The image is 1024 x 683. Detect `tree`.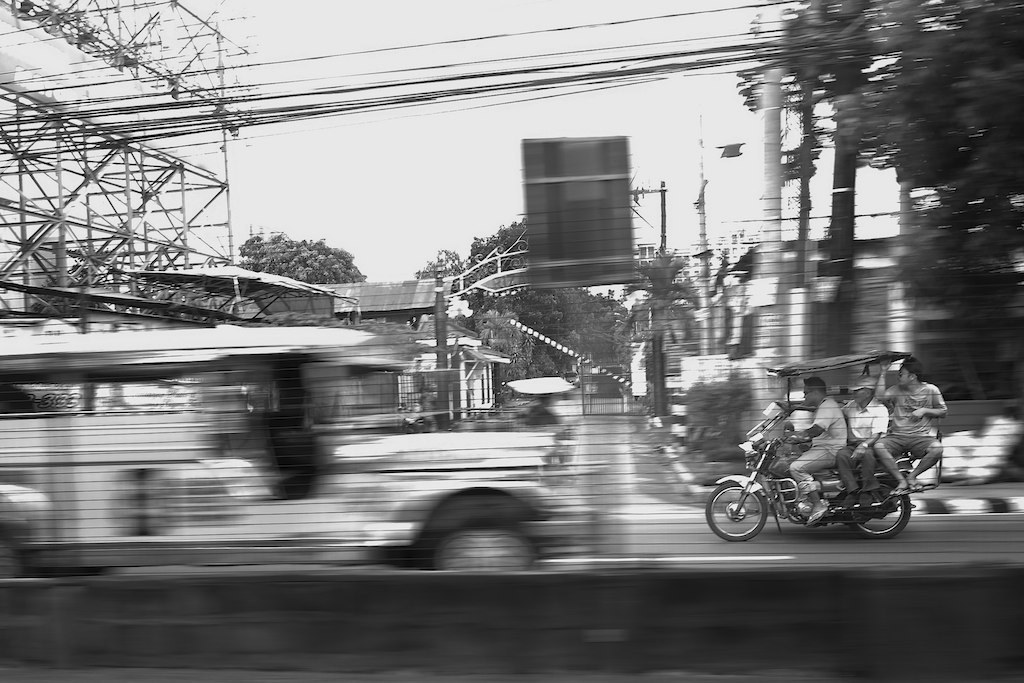
Detection: <box>732,0,1023,422</box>.
